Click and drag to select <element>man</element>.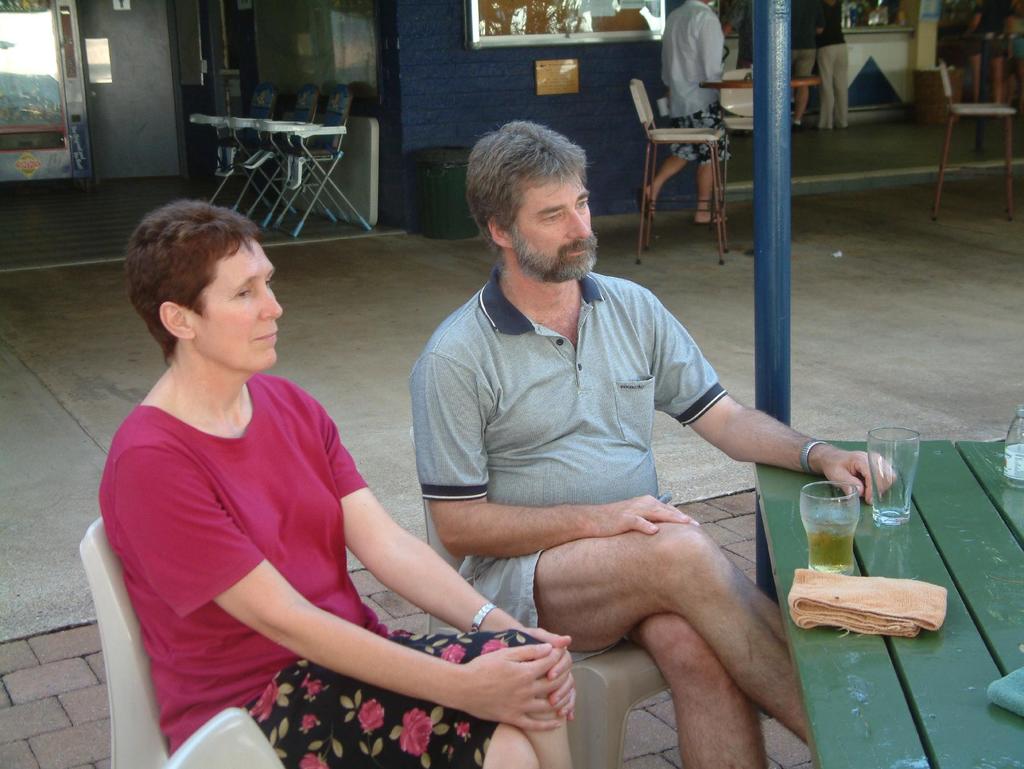
Selection: BBox(811, 0, 849, 133).
